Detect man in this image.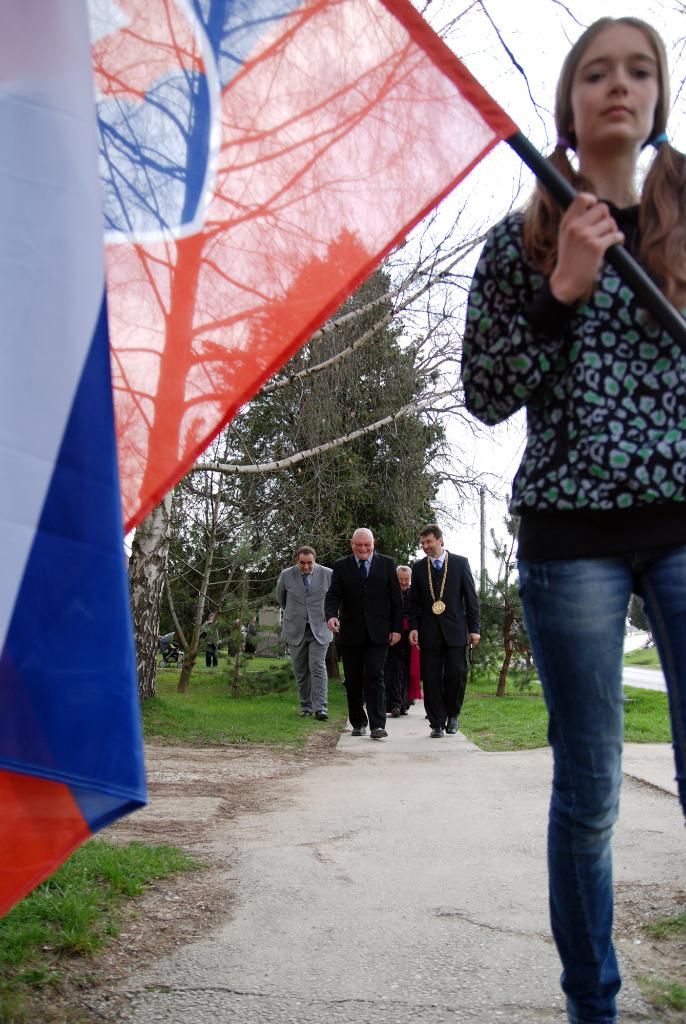
Detection: <box>375,566,433,710</box>.
